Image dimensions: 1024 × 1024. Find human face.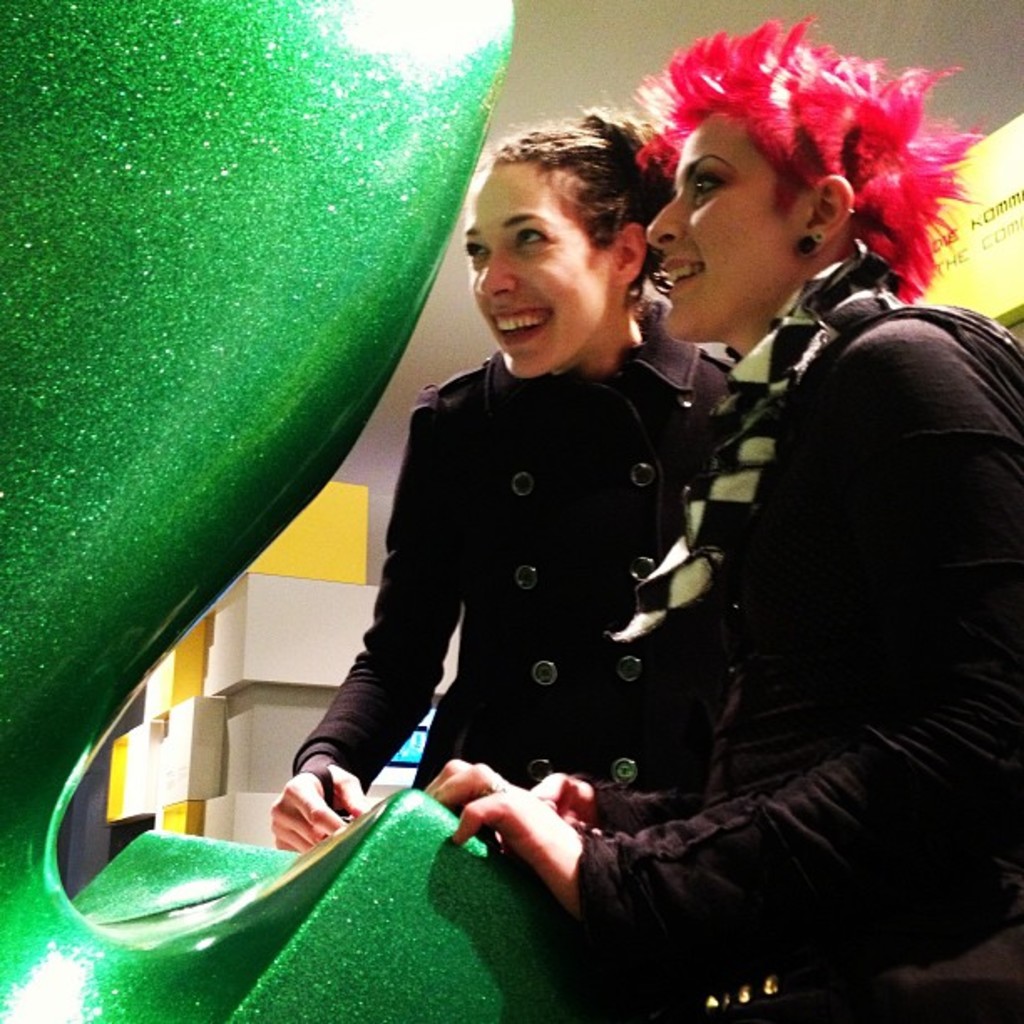
locate(457, 162, 604, 378).
